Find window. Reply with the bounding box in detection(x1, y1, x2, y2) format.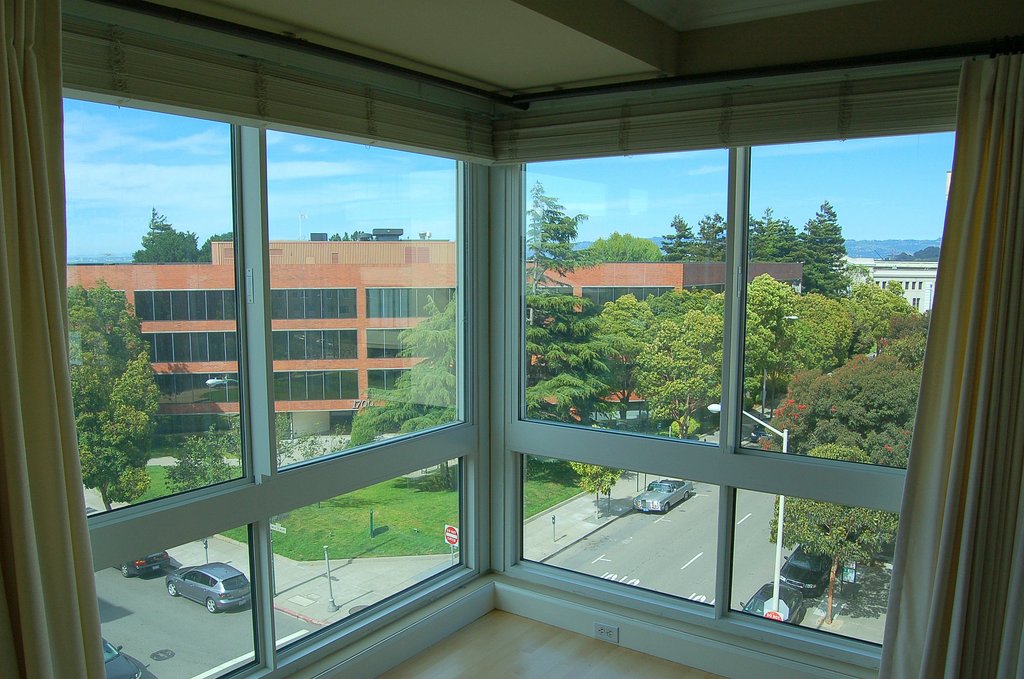
detection(497, 126, 977, 529).
